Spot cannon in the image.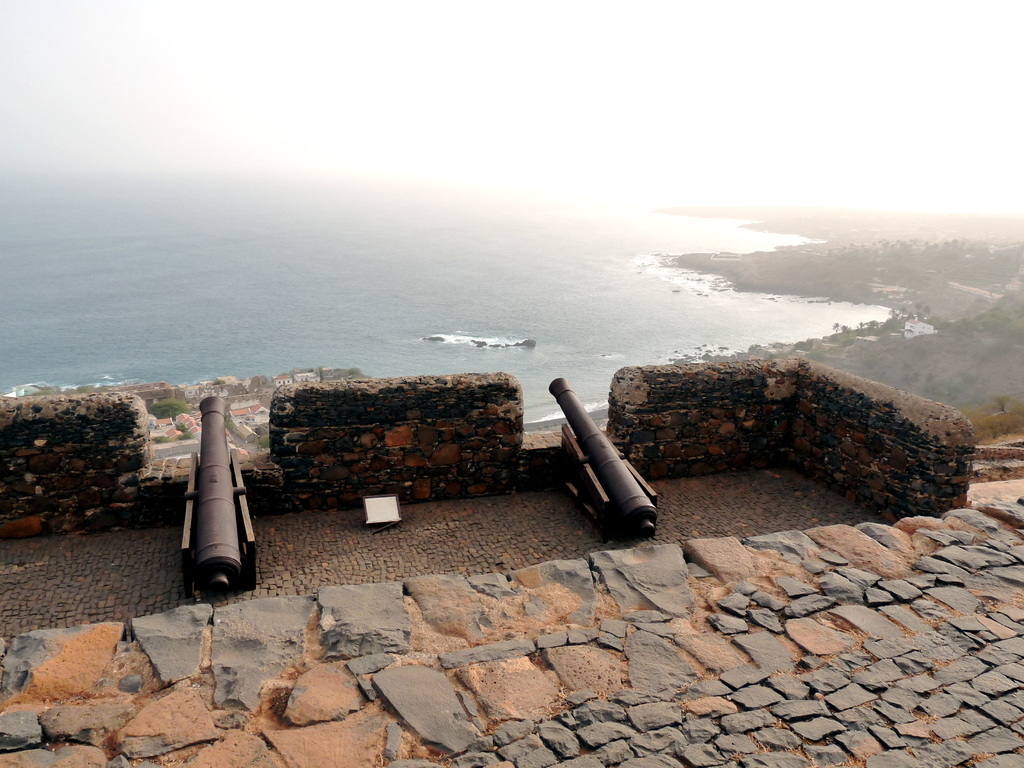
cannon found at detection(550, 378, 663, 544).
